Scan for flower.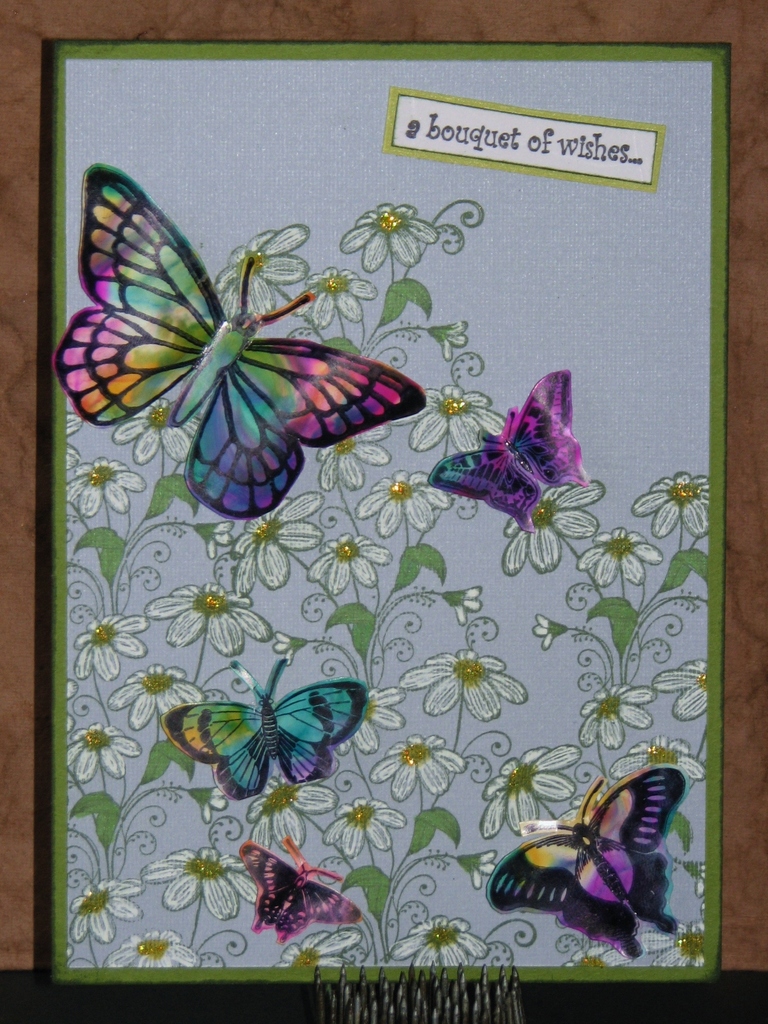
Scan result: x1=363, y1=734, x2=465, y2=803.
